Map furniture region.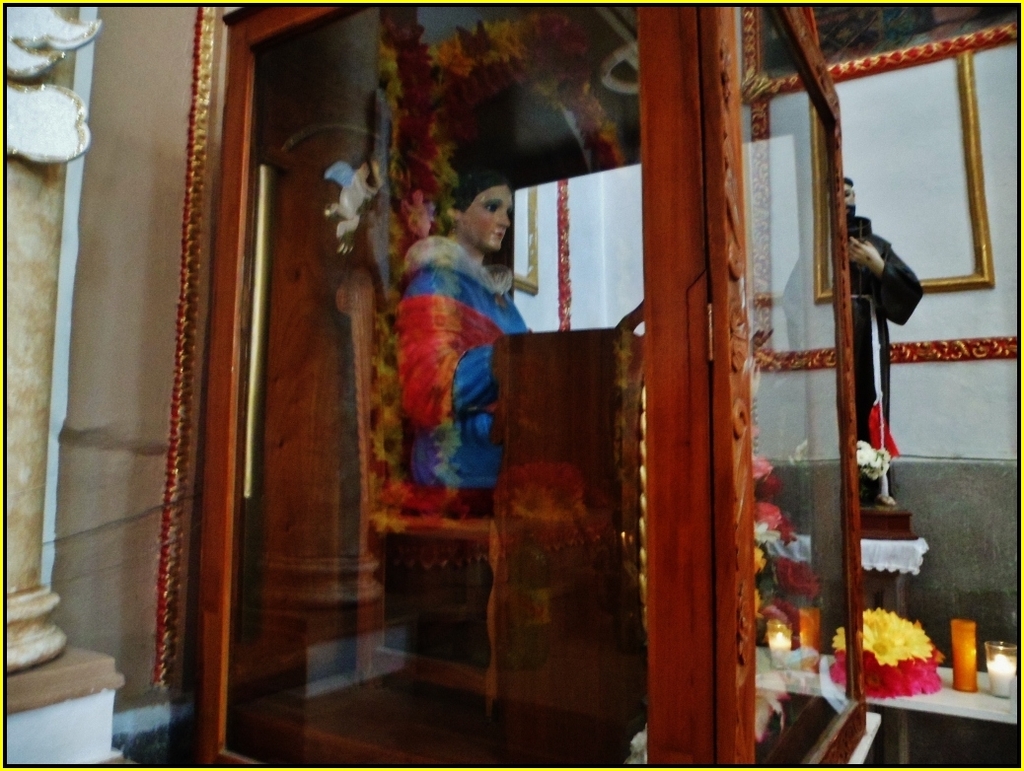
Mapped to bbox(867, 654, 1023, 769).
